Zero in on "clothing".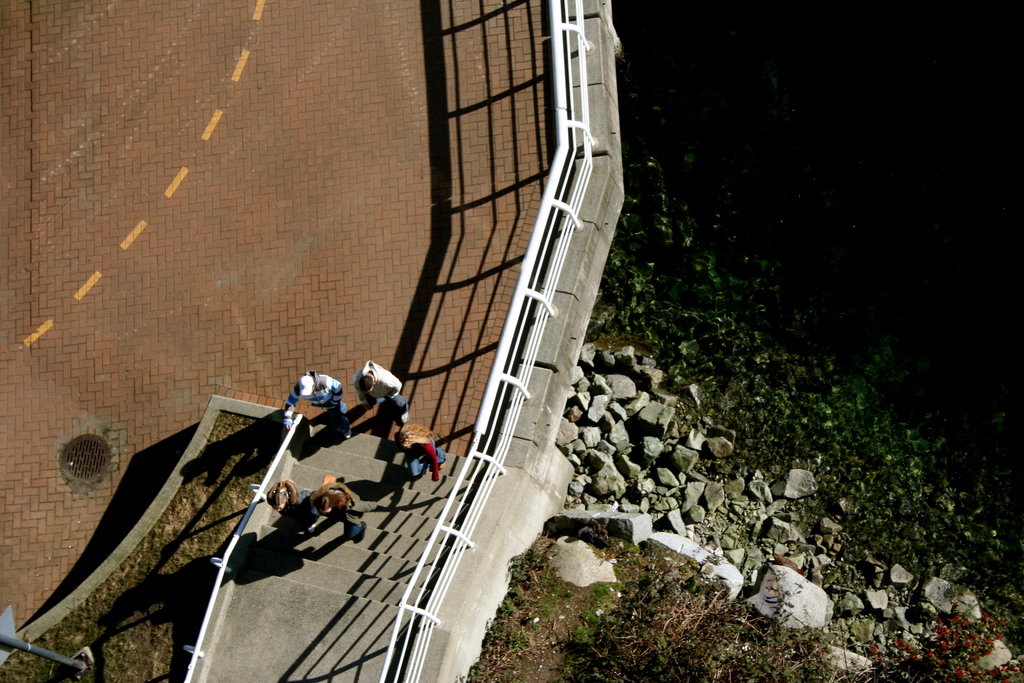
Zeroed in: 289/369/353/434.
